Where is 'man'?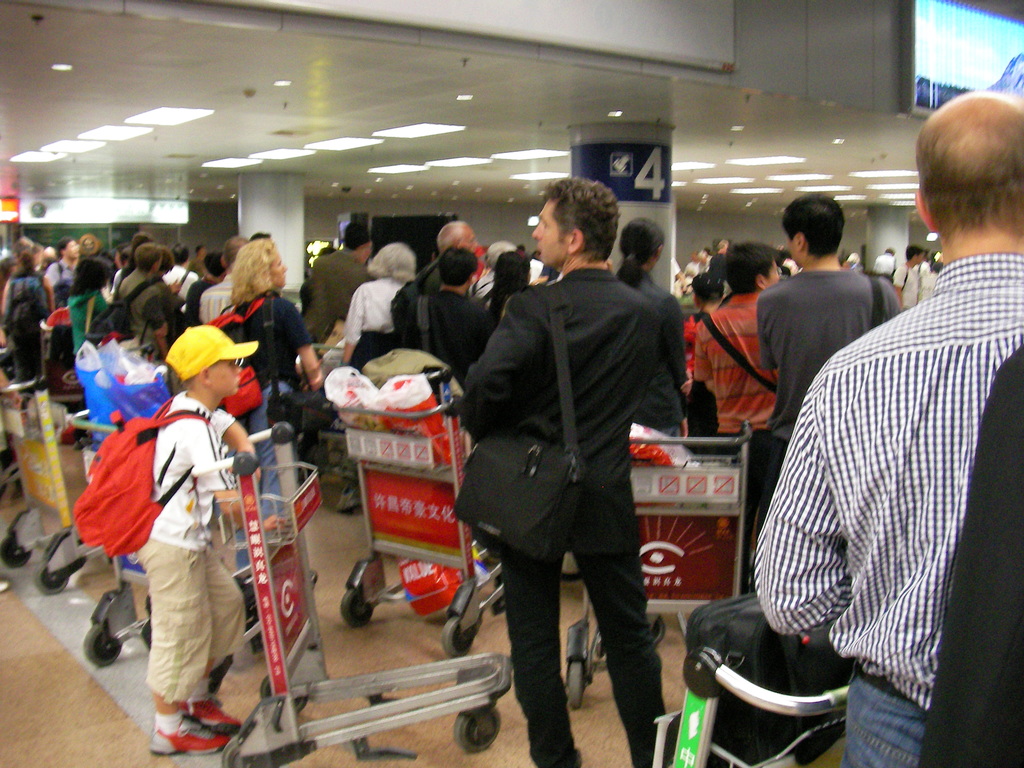
box=[164, 244, 197, 305].
